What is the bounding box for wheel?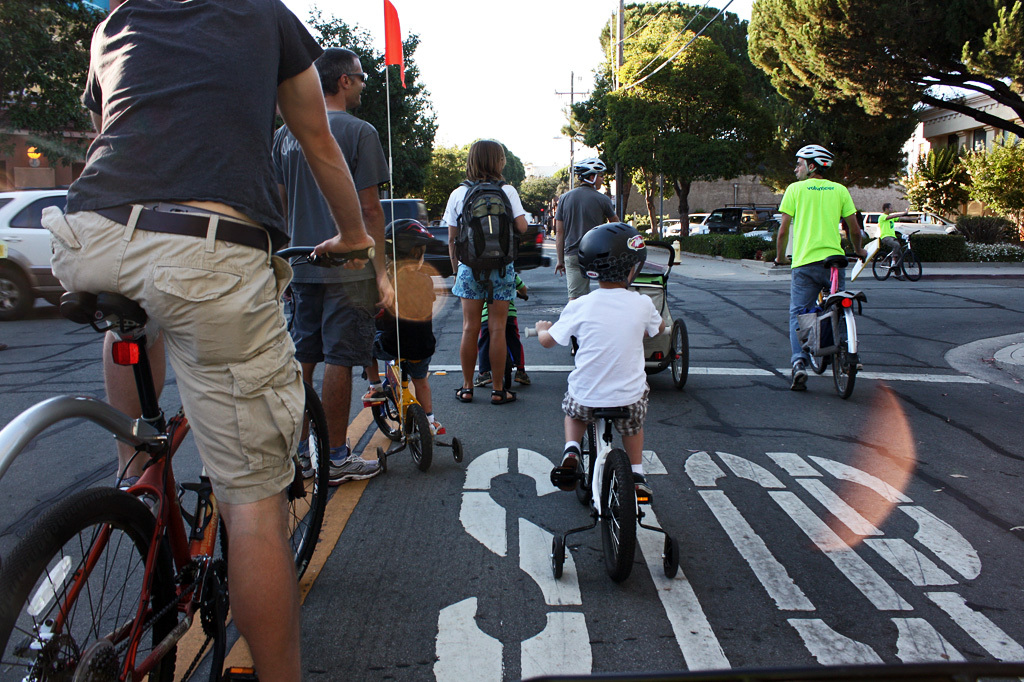
bbox=[905, 250, 924, 282].
